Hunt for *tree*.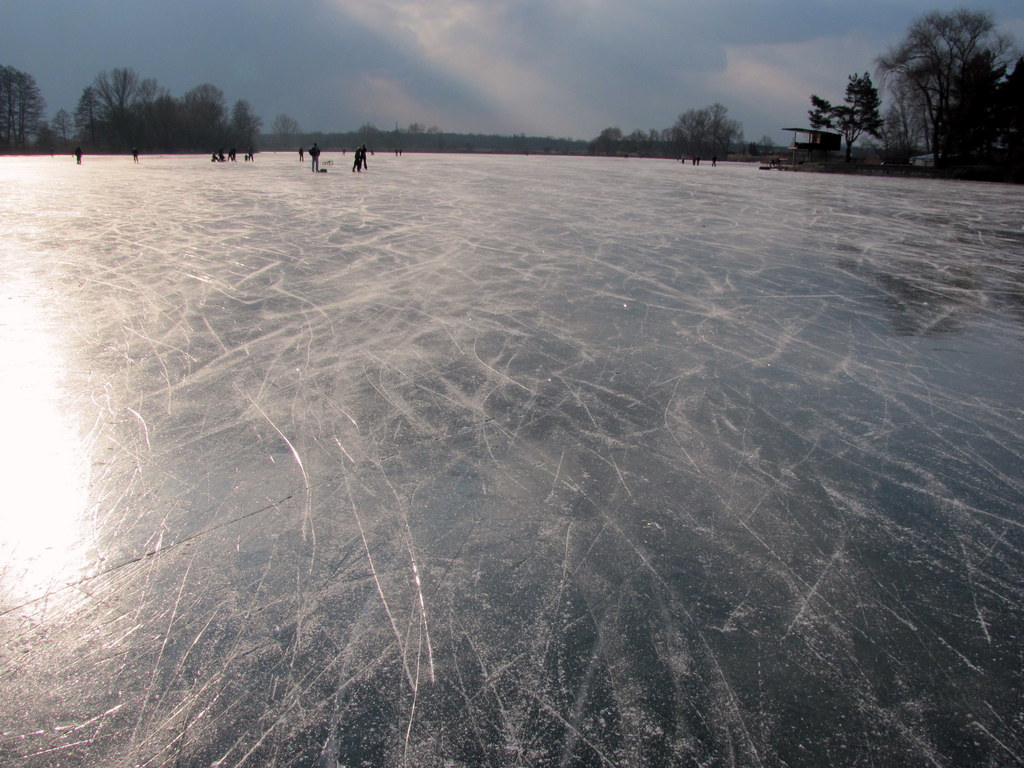
Hunted down at locate(72, 73, 143, 150).
